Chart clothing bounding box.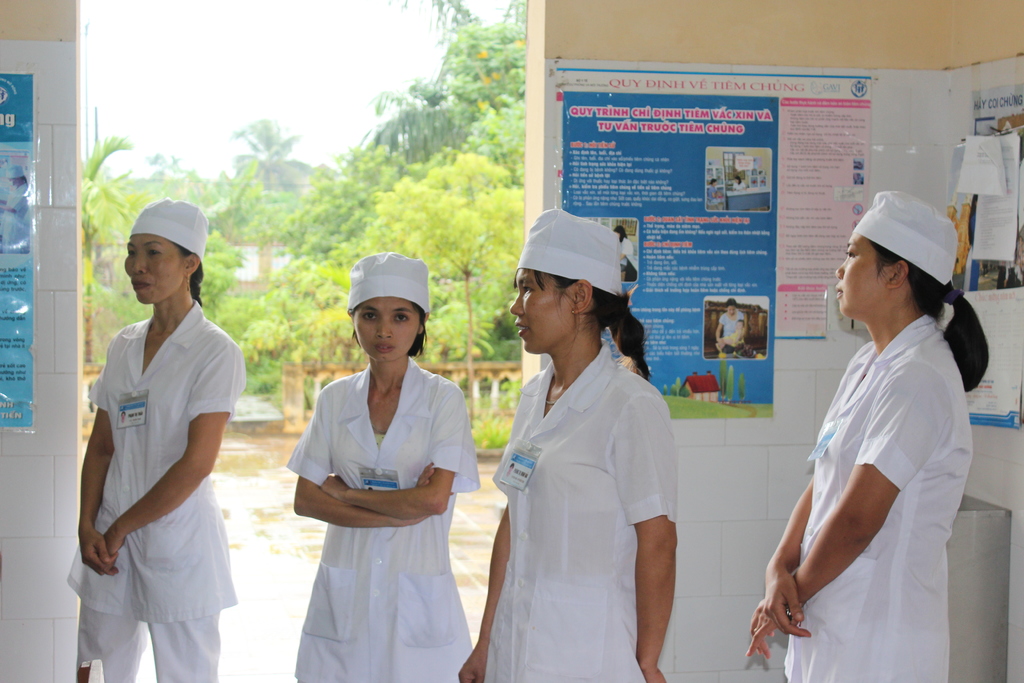
Charted: rect(63, 297, 234, 682).
